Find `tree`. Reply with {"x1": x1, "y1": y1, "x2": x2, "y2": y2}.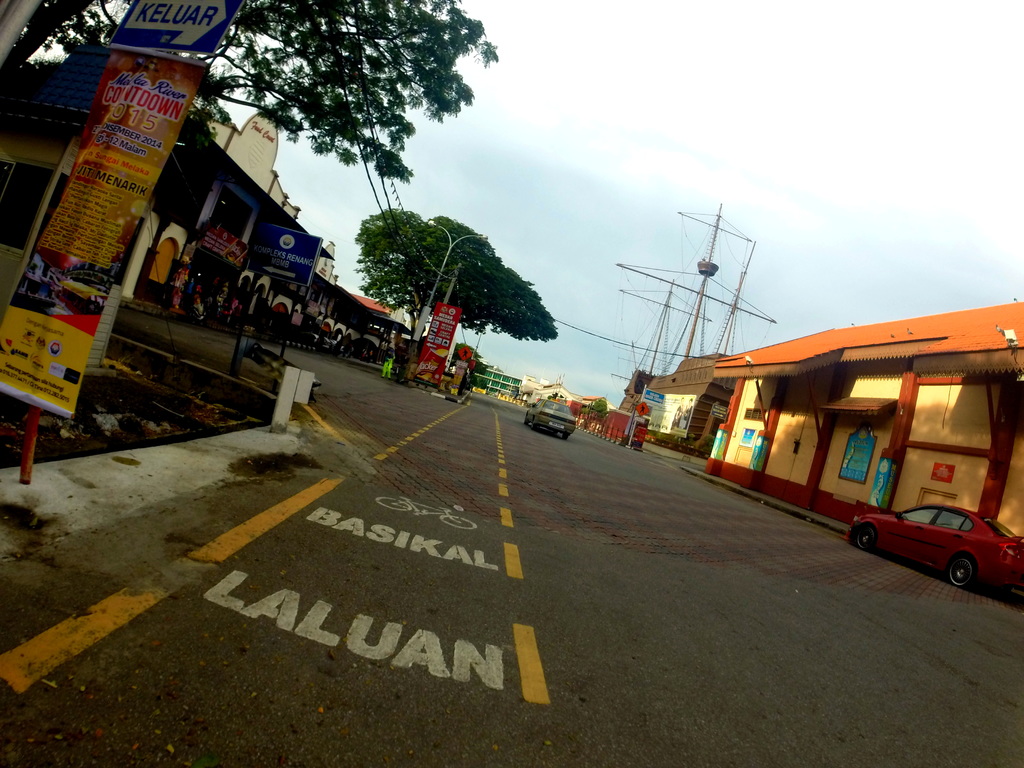
{"x1": 342, "y1": 180, "x2": 561, "y2": 364}.
